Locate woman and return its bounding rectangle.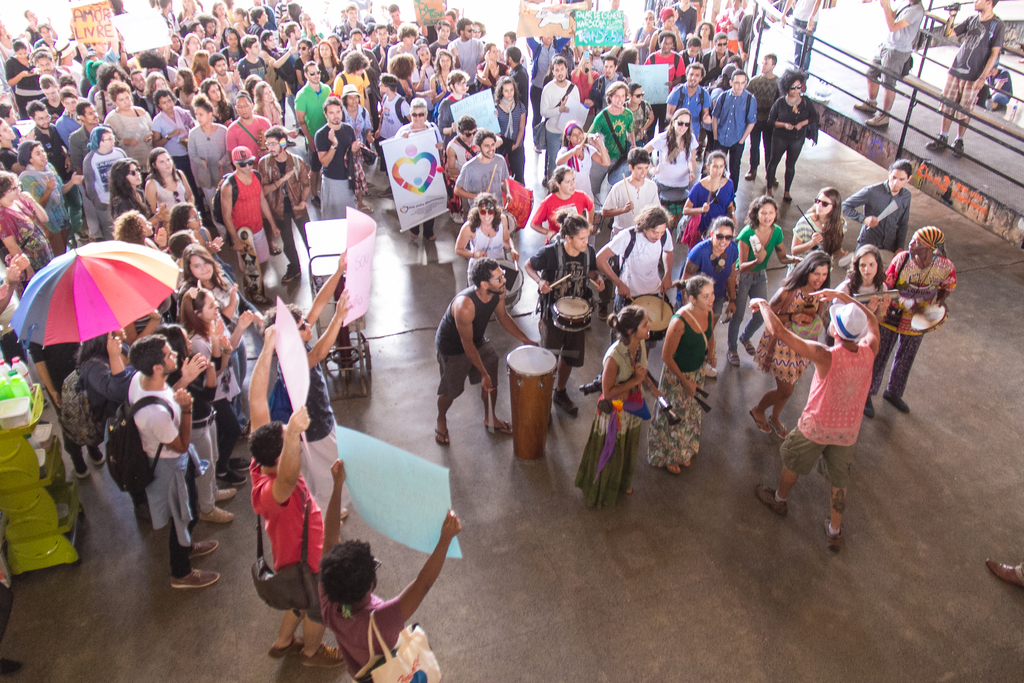
844,160,916,259.
